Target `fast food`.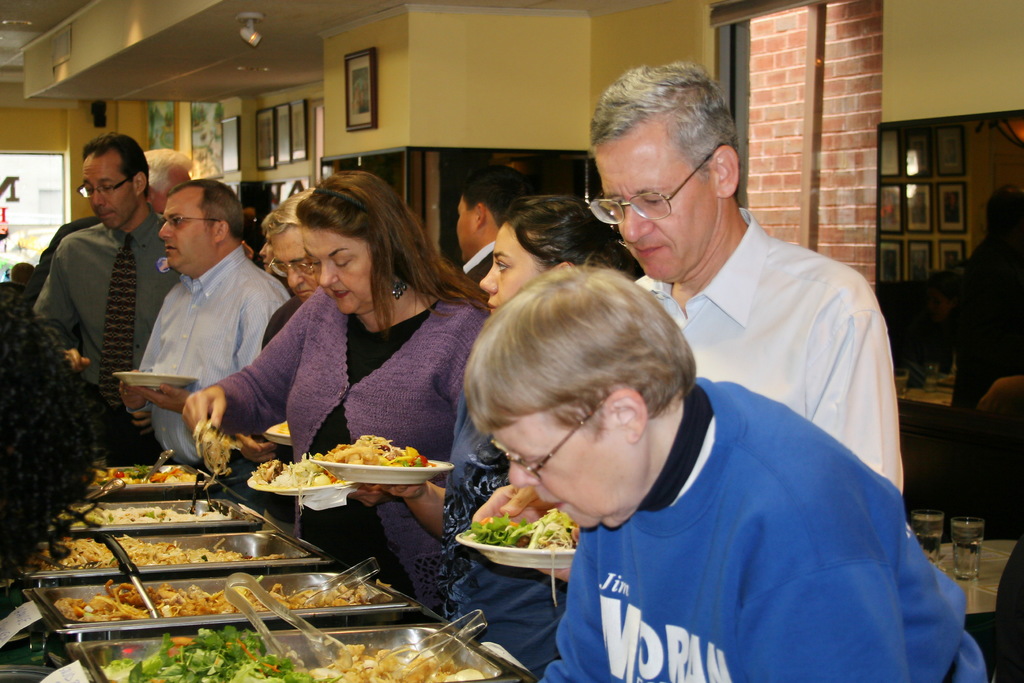
Target region: [left=271, top=439, right=440, bottom=499].
